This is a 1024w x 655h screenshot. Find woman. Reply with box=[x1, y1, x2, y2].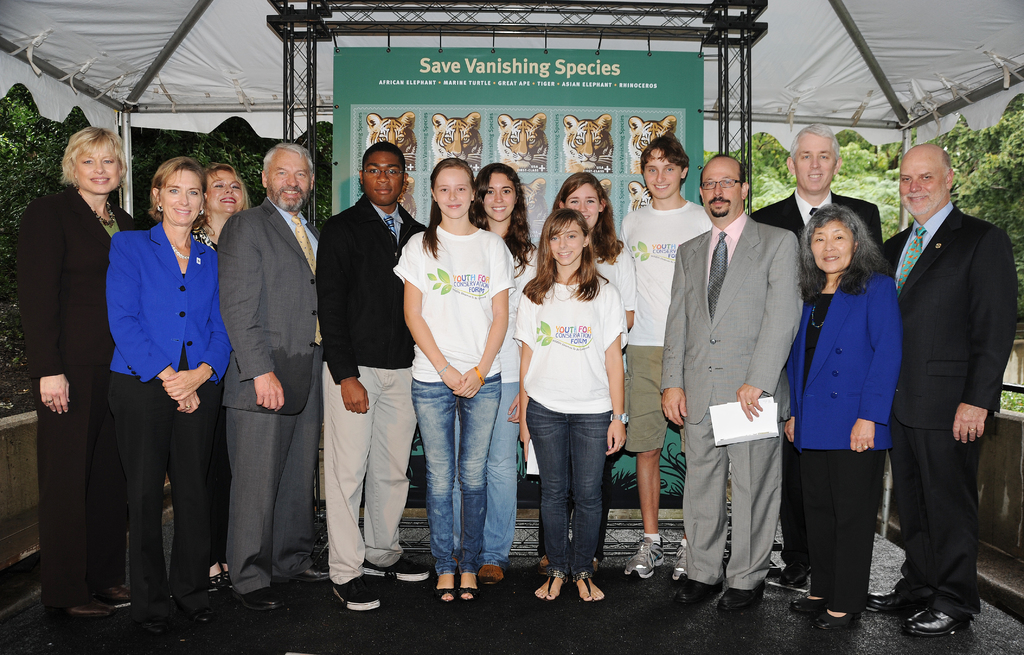
box=[799, 196, 918, 635].
